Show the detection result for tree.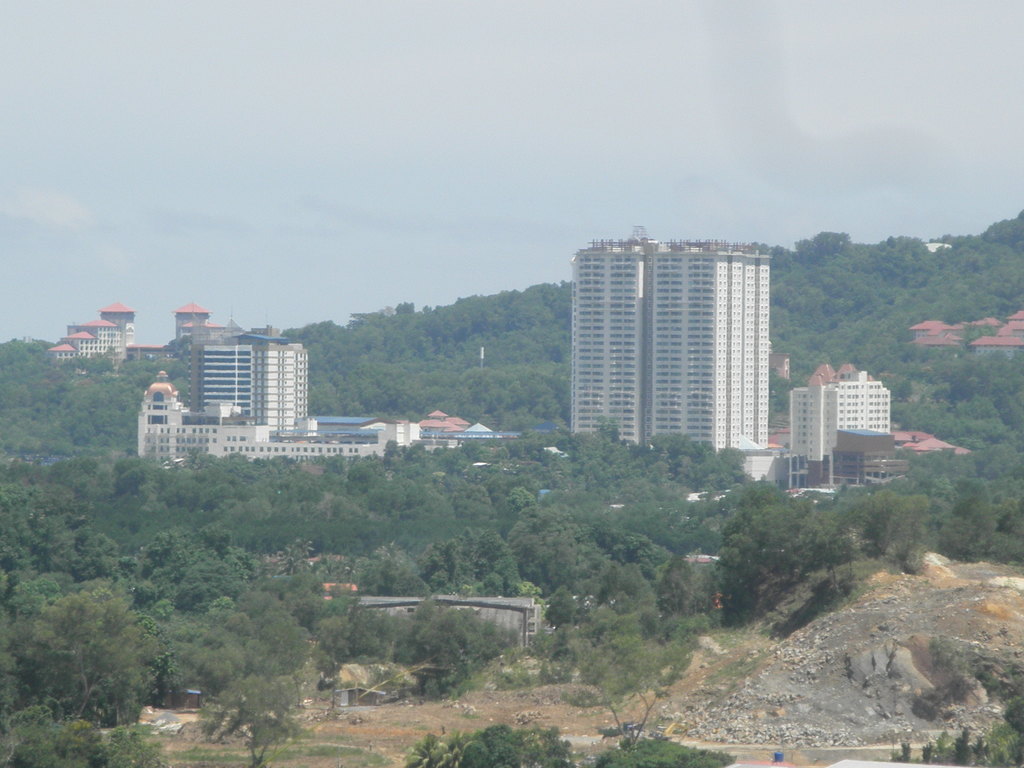
[879,231,938,348].
